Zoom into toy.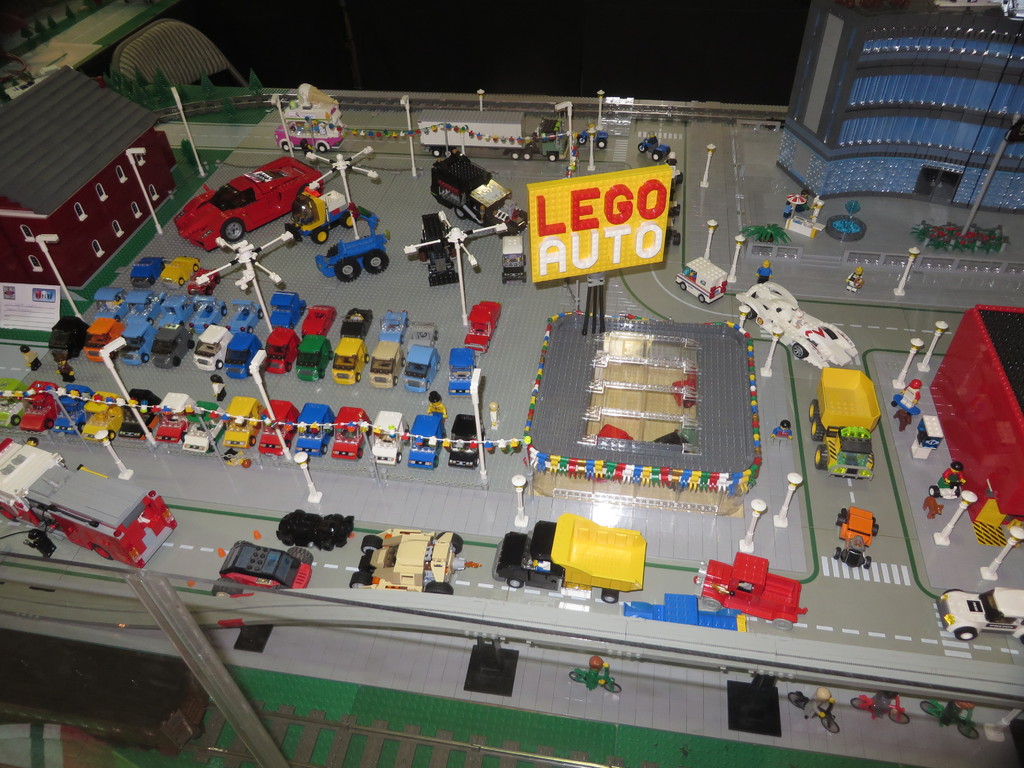
Zoom target: (806,367,880,481).
